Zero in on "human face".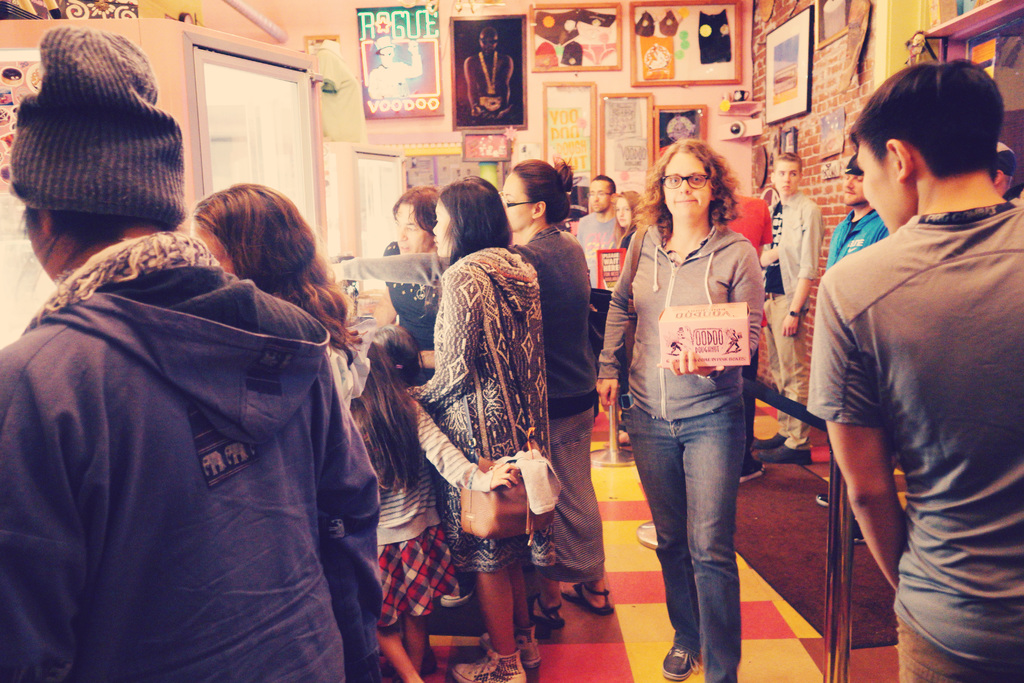
Zeroed in: l=664, t=154, r=714, b=214.
